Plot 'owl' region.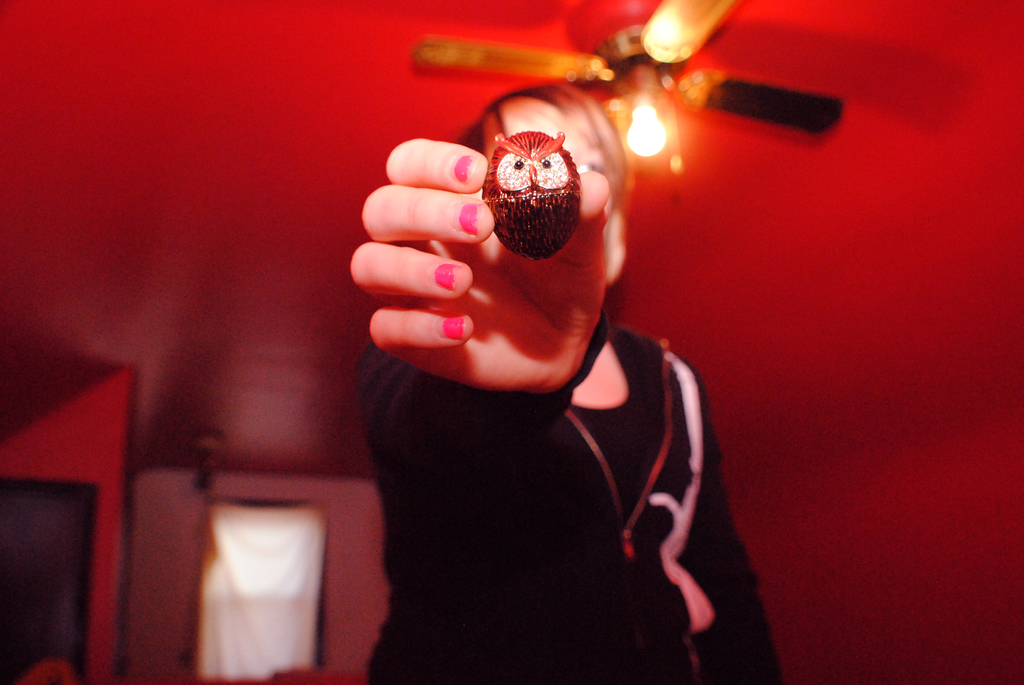
Plotted at rect(484, 123, 580, 258).
